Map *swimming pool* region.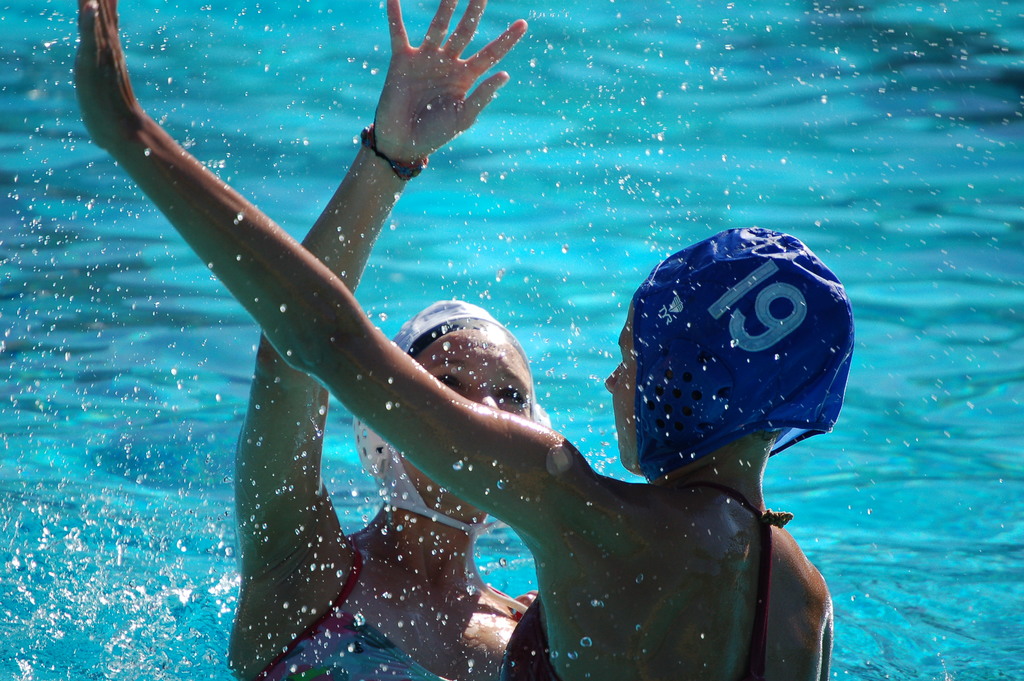
Mapped to [left=56, top=116, right=1023, bottom=680].
